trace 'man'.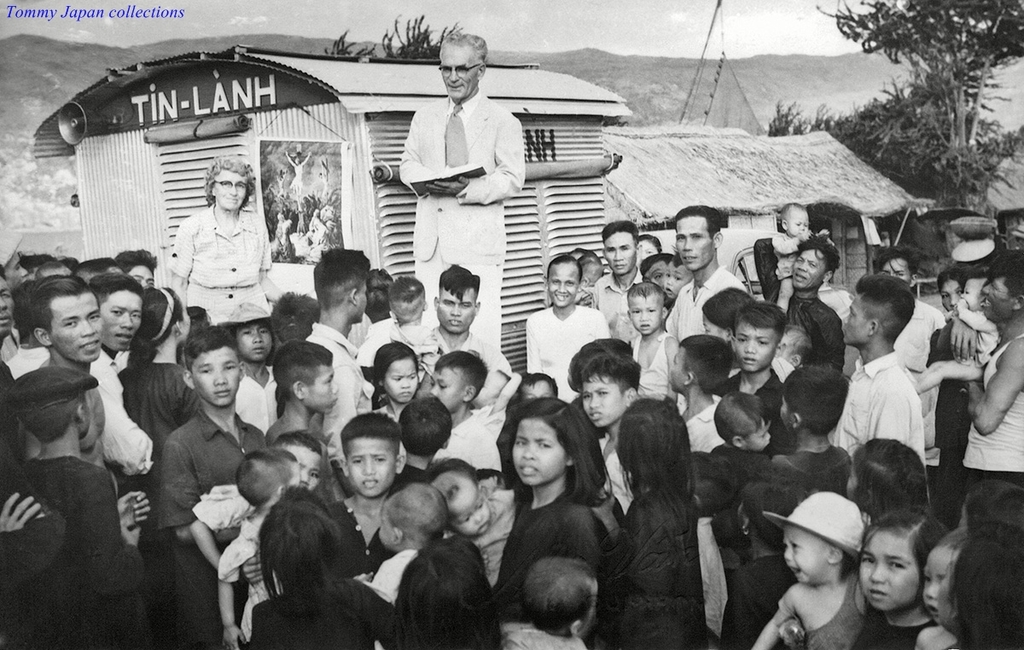
Traced to crop(22, 273, 153, 483).
